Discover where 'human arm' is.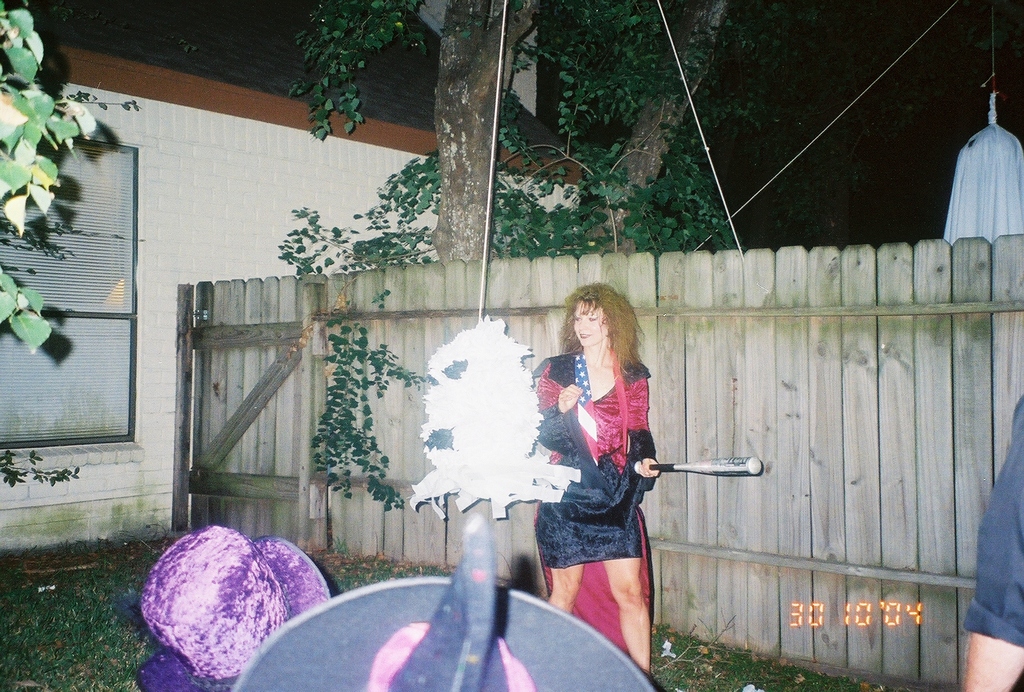
Discovered at locate(626, 386, 662, 482).
